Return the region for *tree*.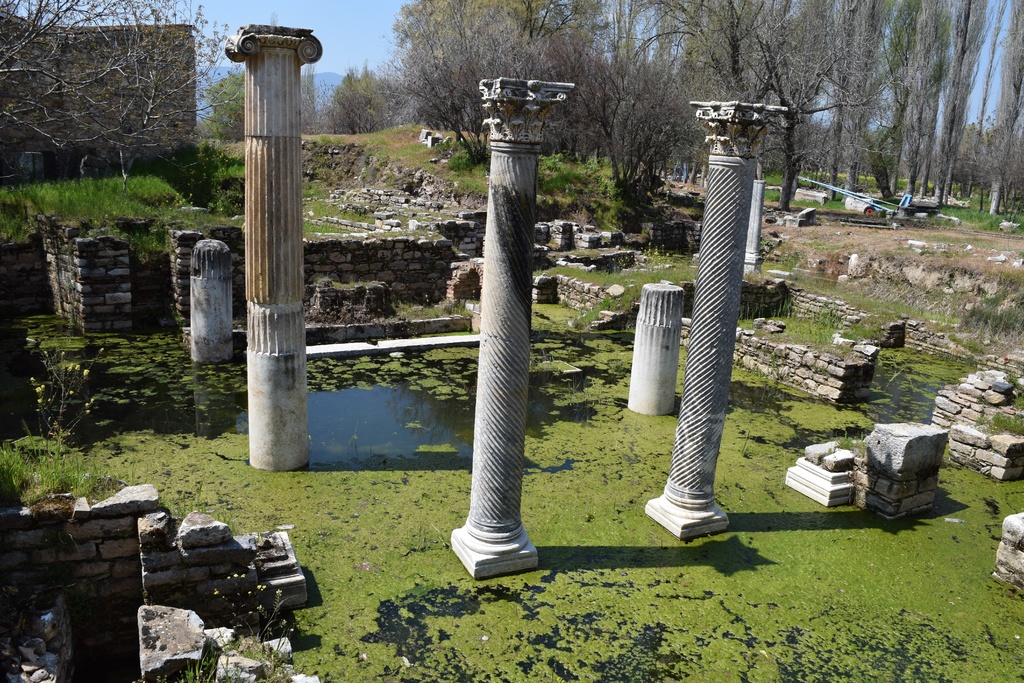
x1=0 y1=0 x2=245 y2=193.
